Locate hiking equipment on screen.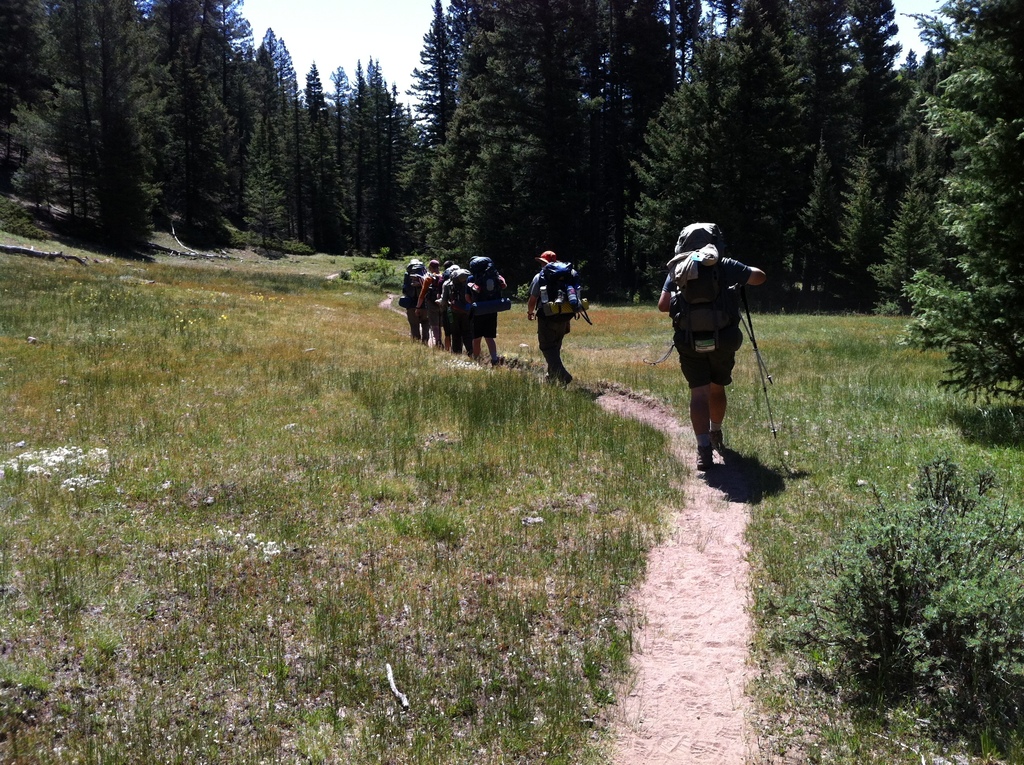
On screen at 448,266,469,300.
